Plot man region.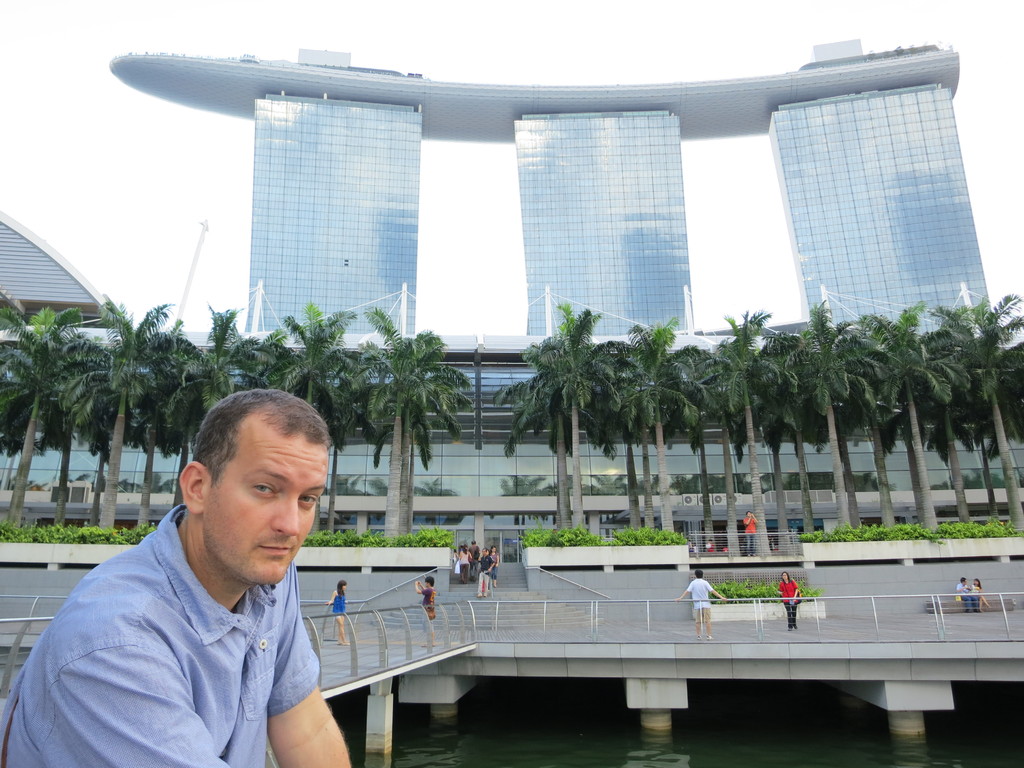
Plotted at [left=477, top=549, right=499, bottom=598].
